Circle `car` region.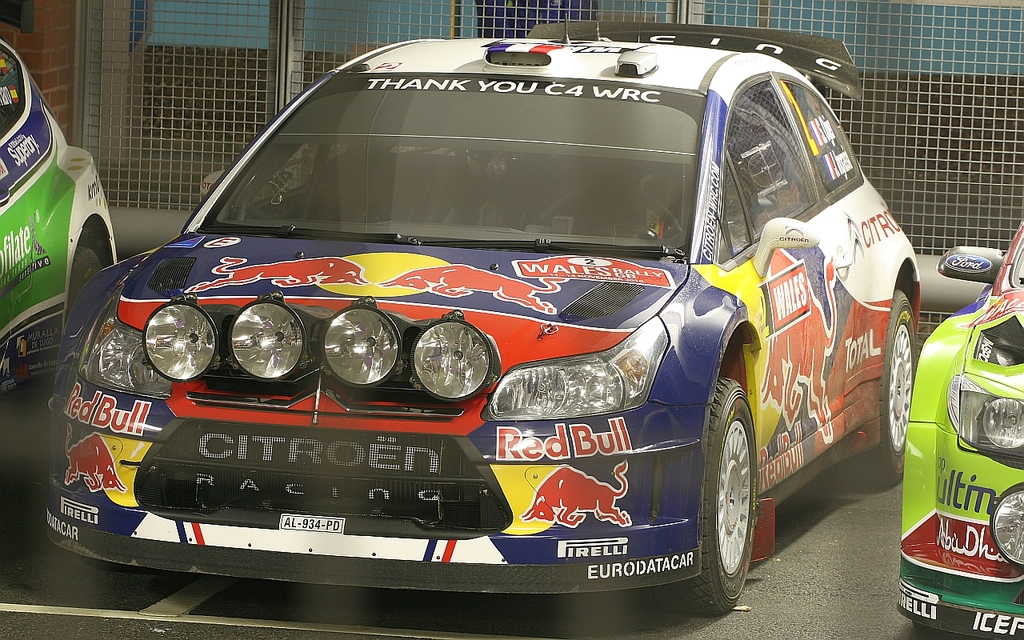
Region: Rect(14, 29, 938, 613).
